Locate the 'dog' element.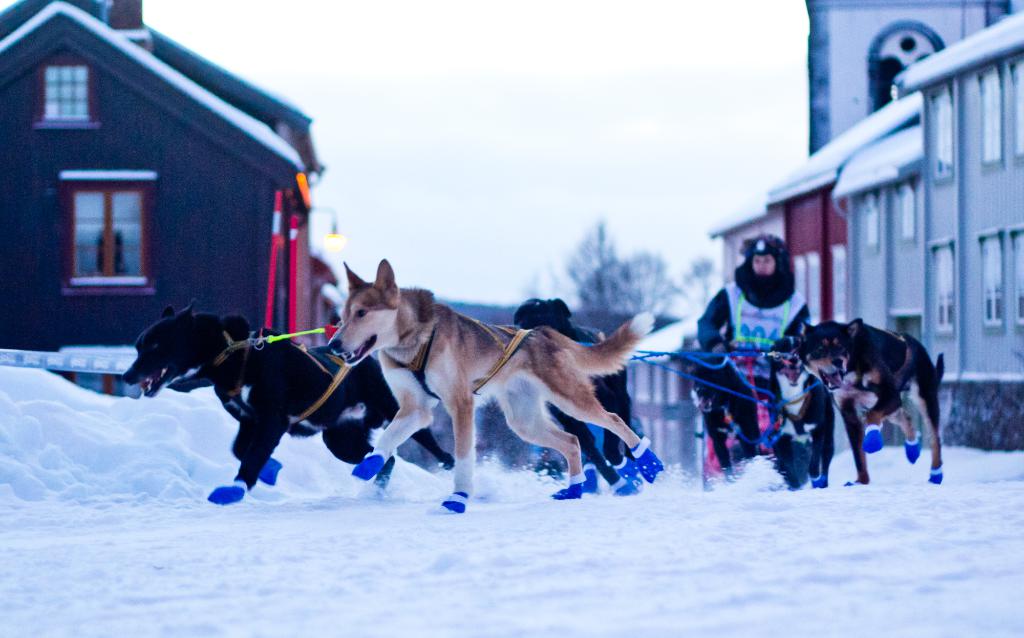
Element bbox: {"left": 511, "top": 296, "right": 664, "bottom": 496}.
